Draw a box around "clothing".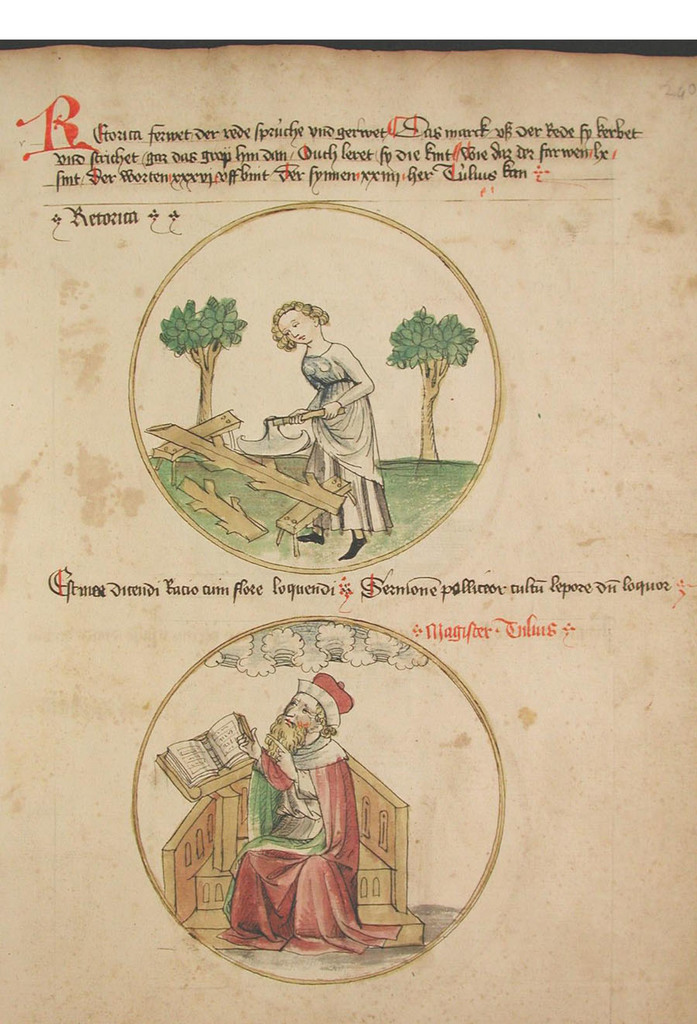
crop(220, 737, 403, 954).
